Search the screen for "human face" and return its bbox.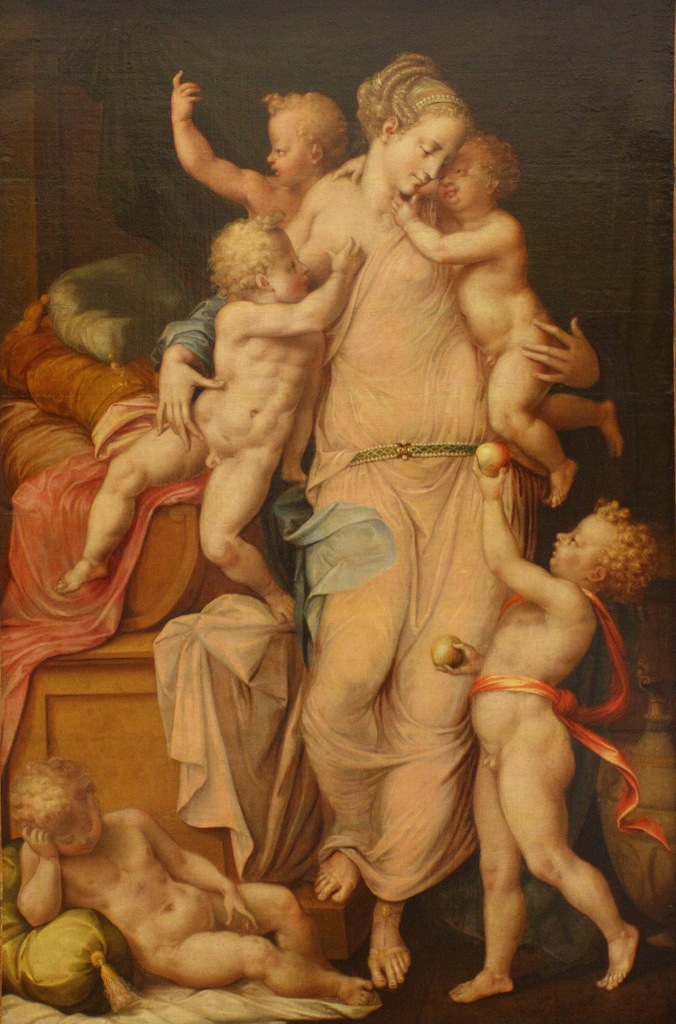
Found: (262,109,314,188).
